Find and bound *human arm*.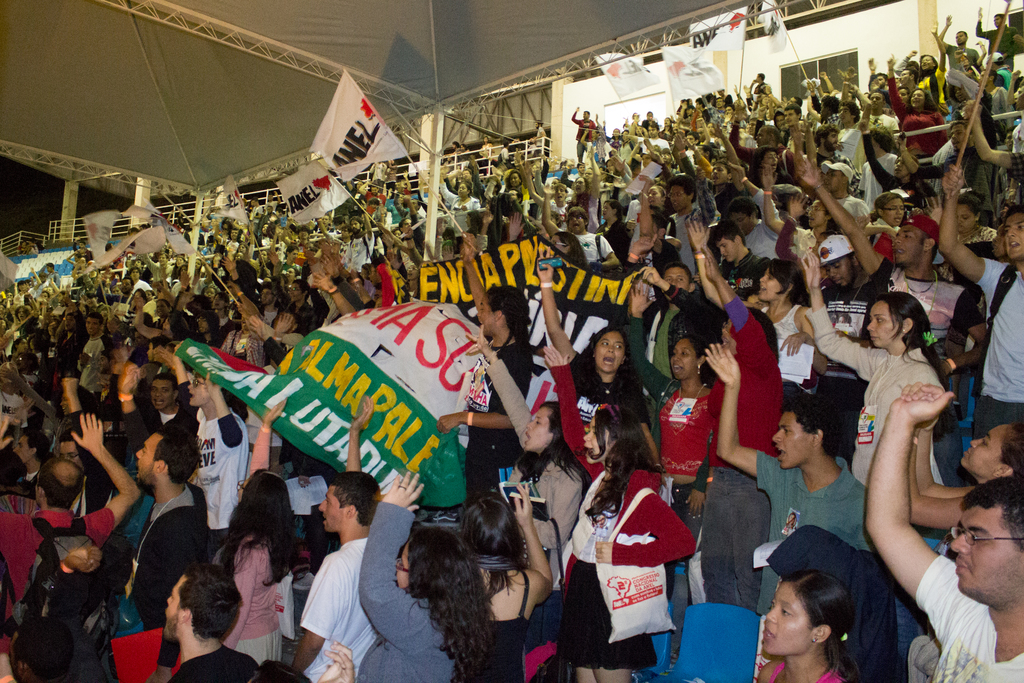
Bound: [626,404,672,475].
